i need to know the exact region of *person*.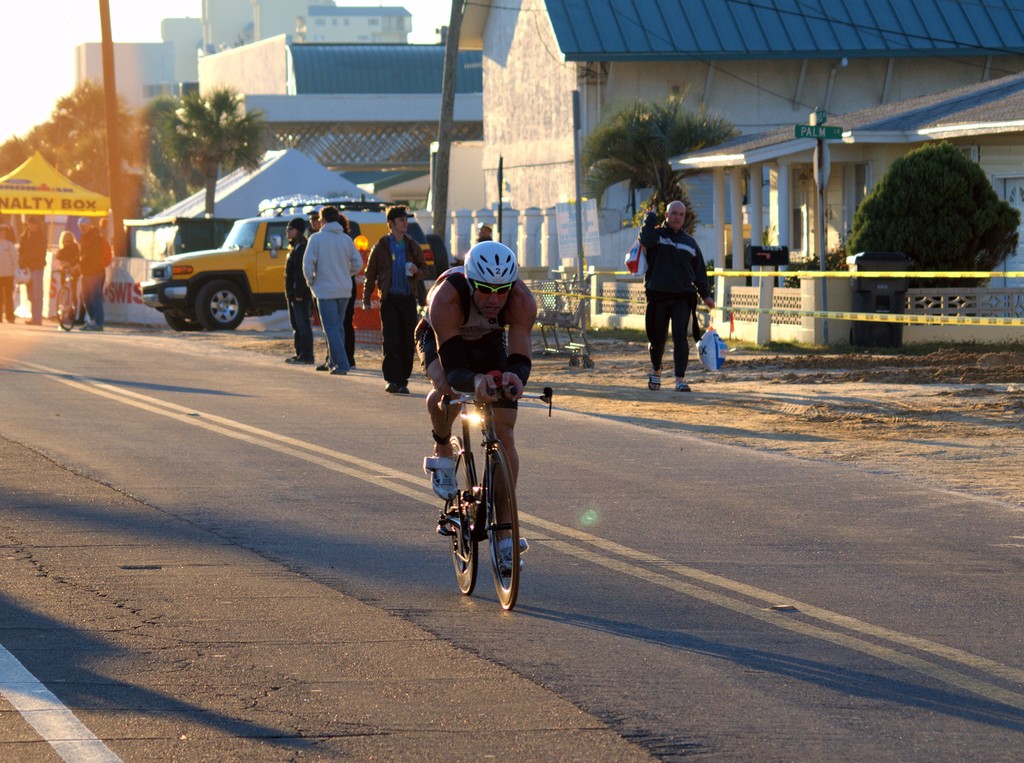
Region: locate(277, 218, 312, 366).
